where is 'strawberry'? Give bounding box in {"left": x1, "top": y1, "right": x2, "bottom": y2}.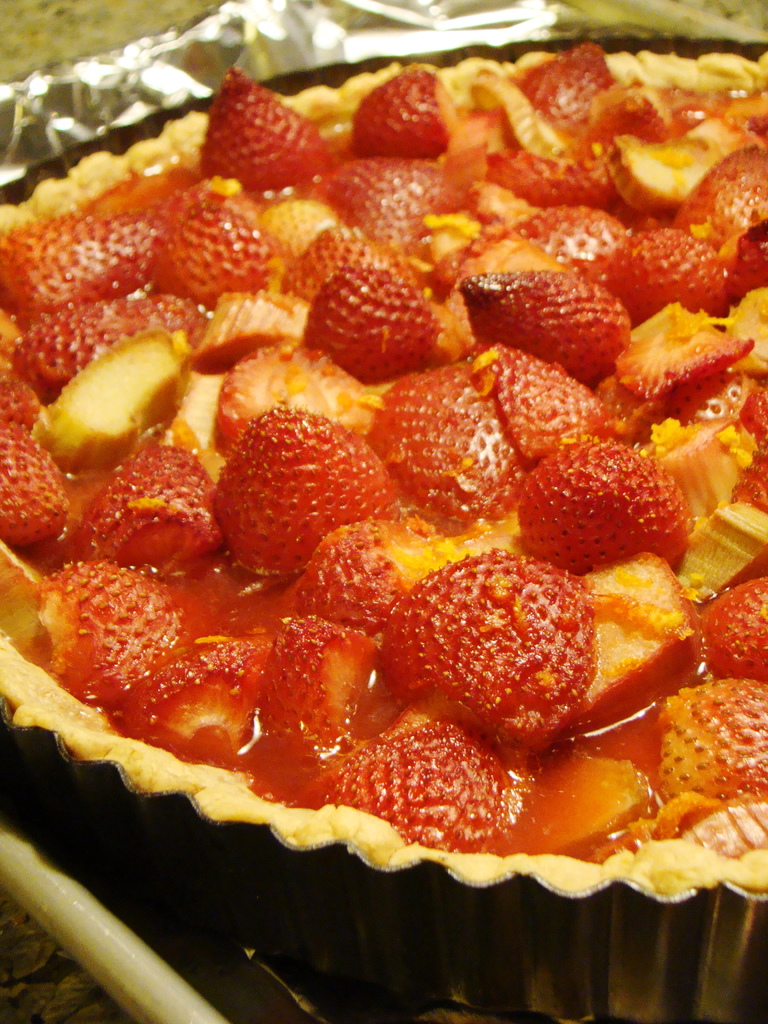
{"left": 304, "top": 264, "right": 442, "bottom": 381}.
